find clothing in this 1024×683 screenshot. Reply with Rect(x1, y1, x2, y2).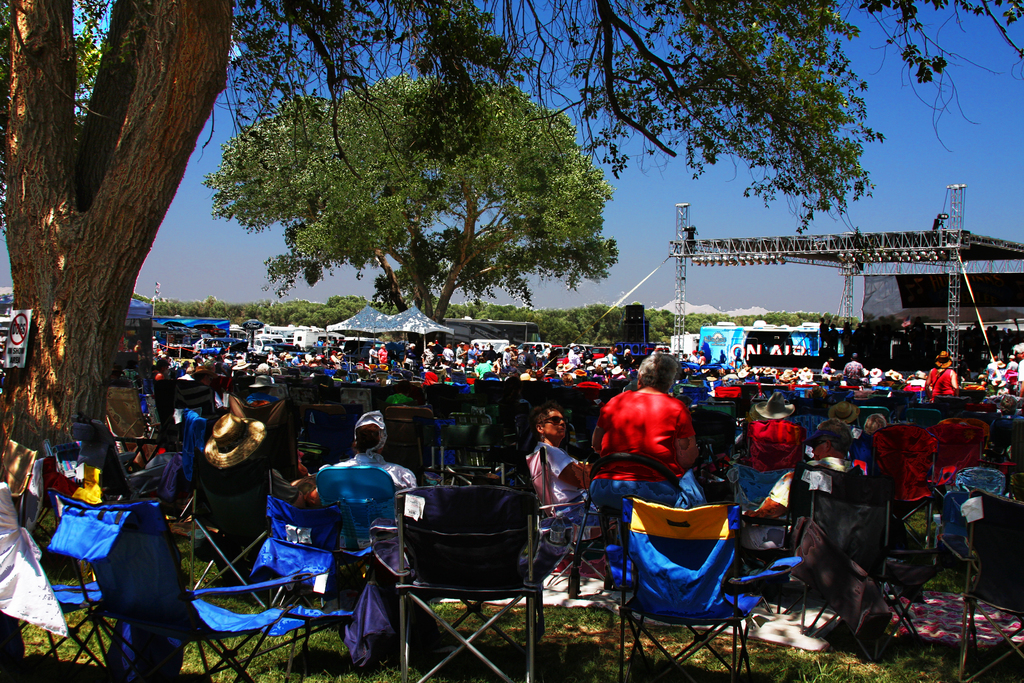
Rect(322, 457, 419, 544).
